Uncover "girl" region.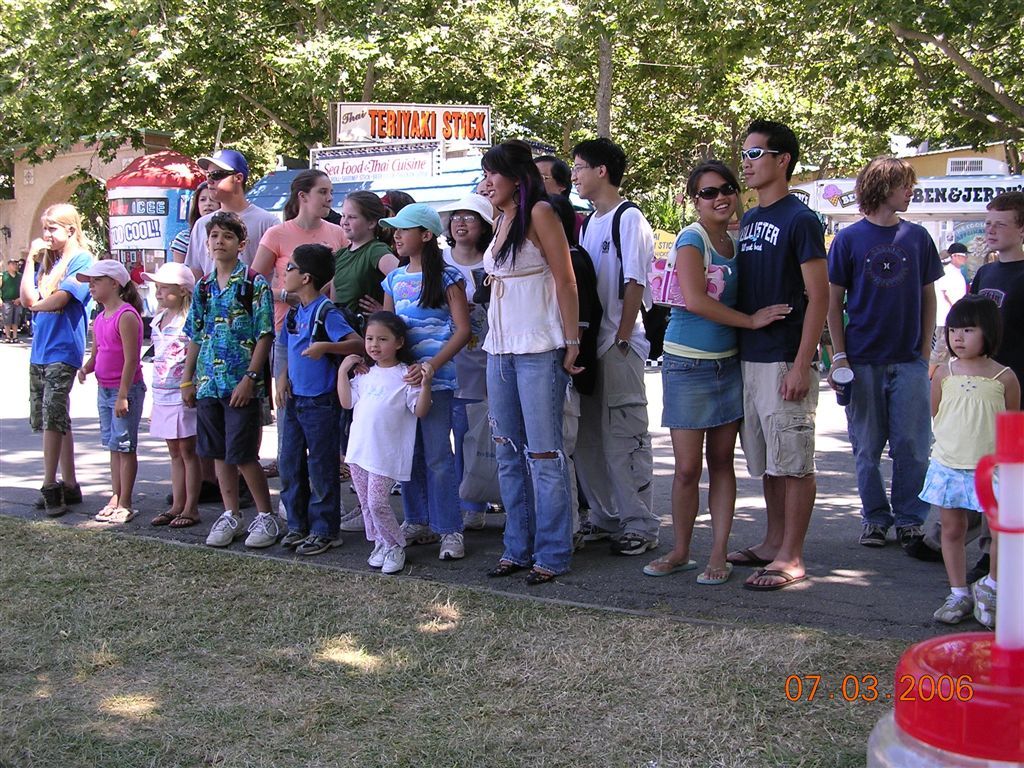
Uncovered: 382,200,474,556.
